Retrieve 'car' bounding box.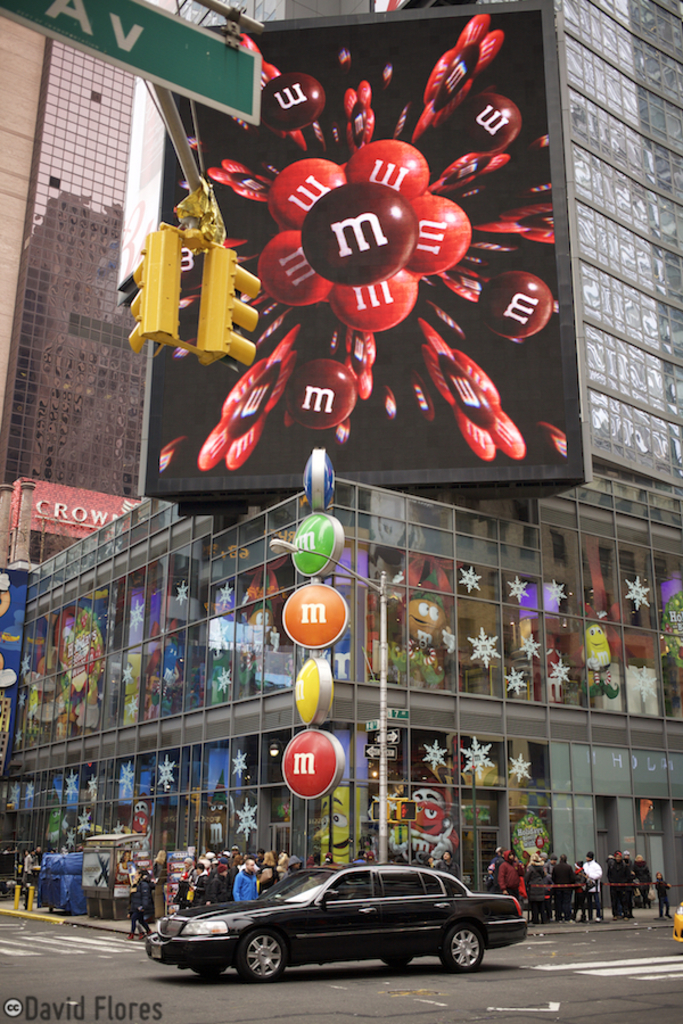
Bounding box: locate(142, 854, 532, 988).
